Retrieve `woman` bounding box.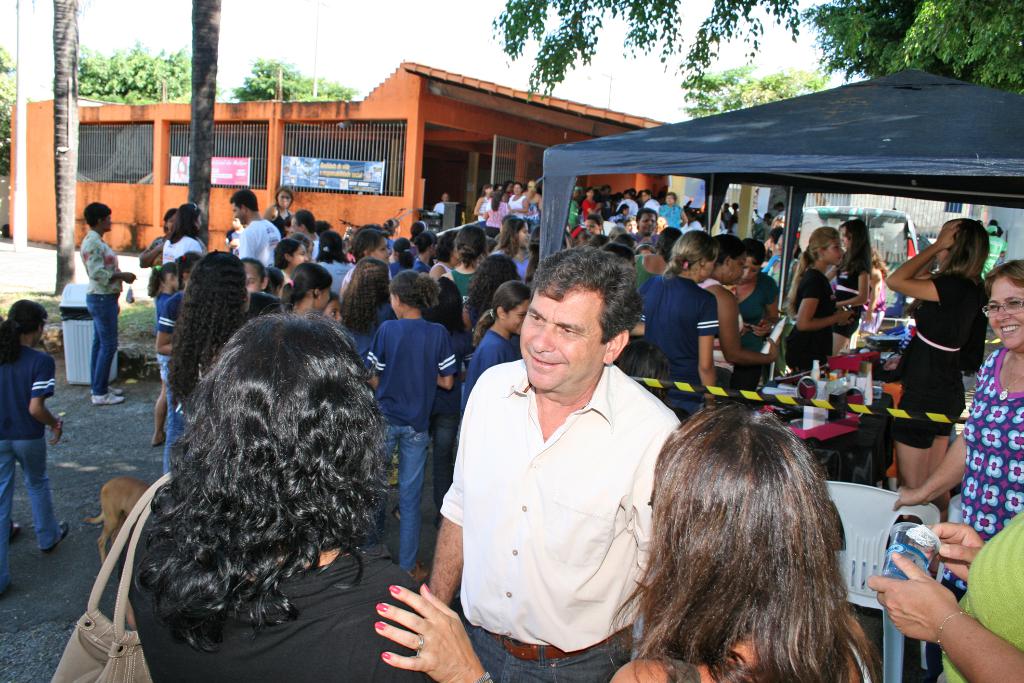
Bounding box: pyautogui.locateOnScreen(829, 219, 875, 357).
